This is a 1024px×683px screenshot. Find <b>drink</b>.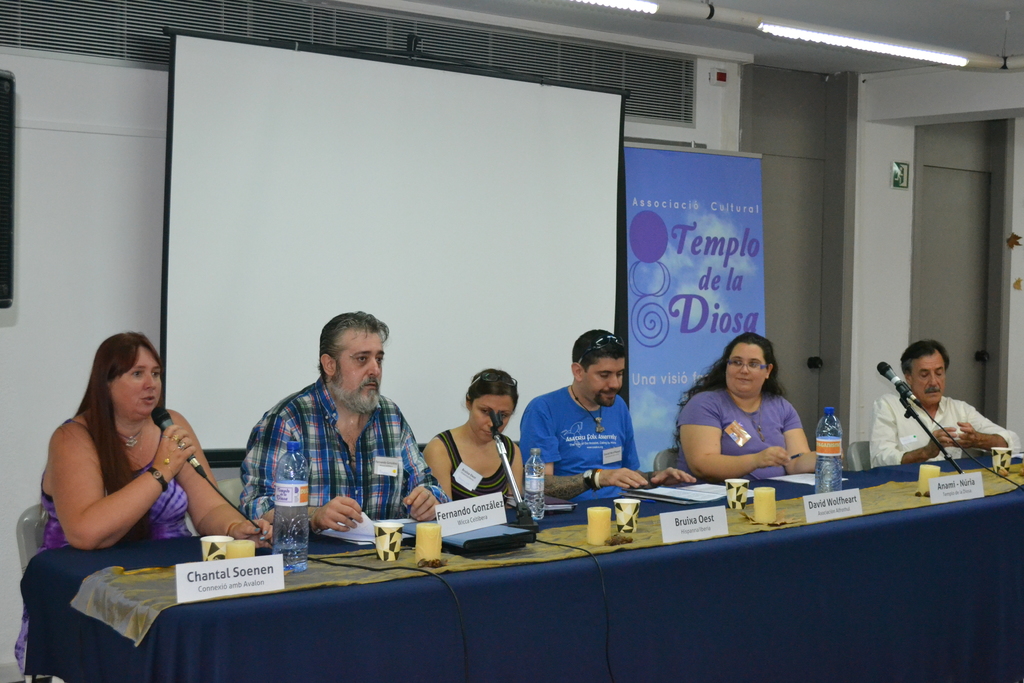
Bounding box: box(529, 450, 543, 514).
